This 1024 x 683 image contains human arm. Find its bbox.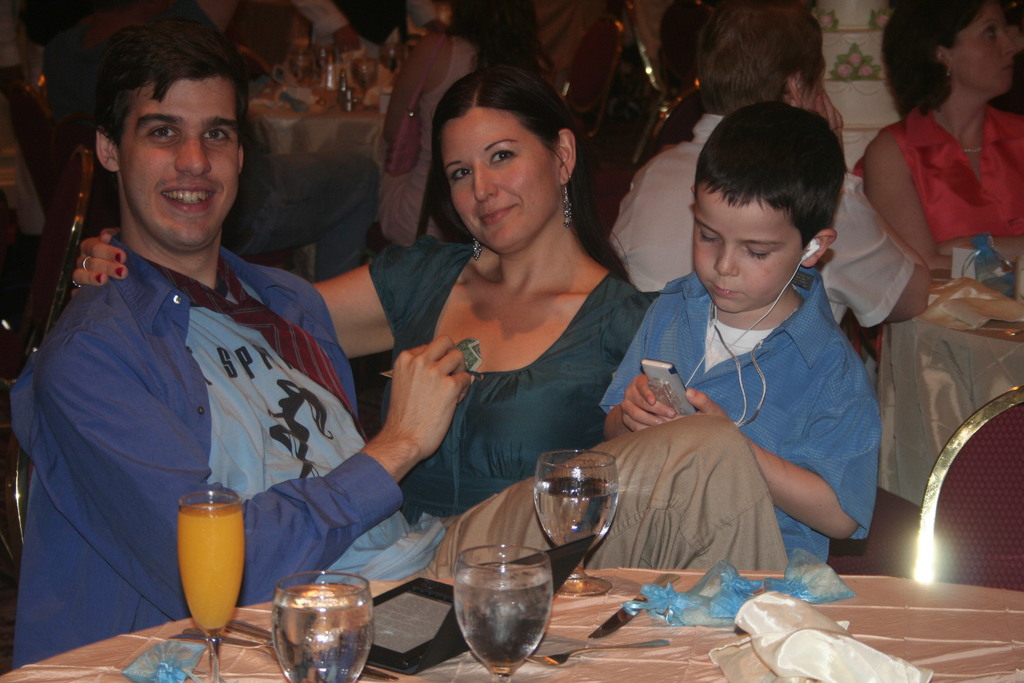
detection(35, 339, 472, 605).
